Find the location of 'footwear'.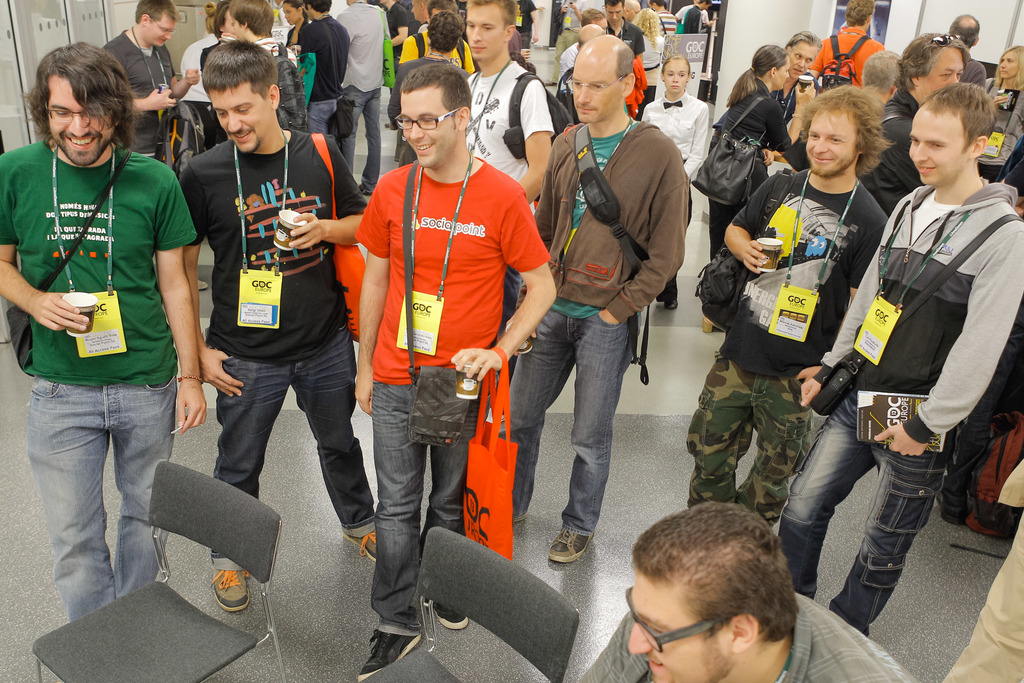
Location: detection(666, 300, 684, 309).
